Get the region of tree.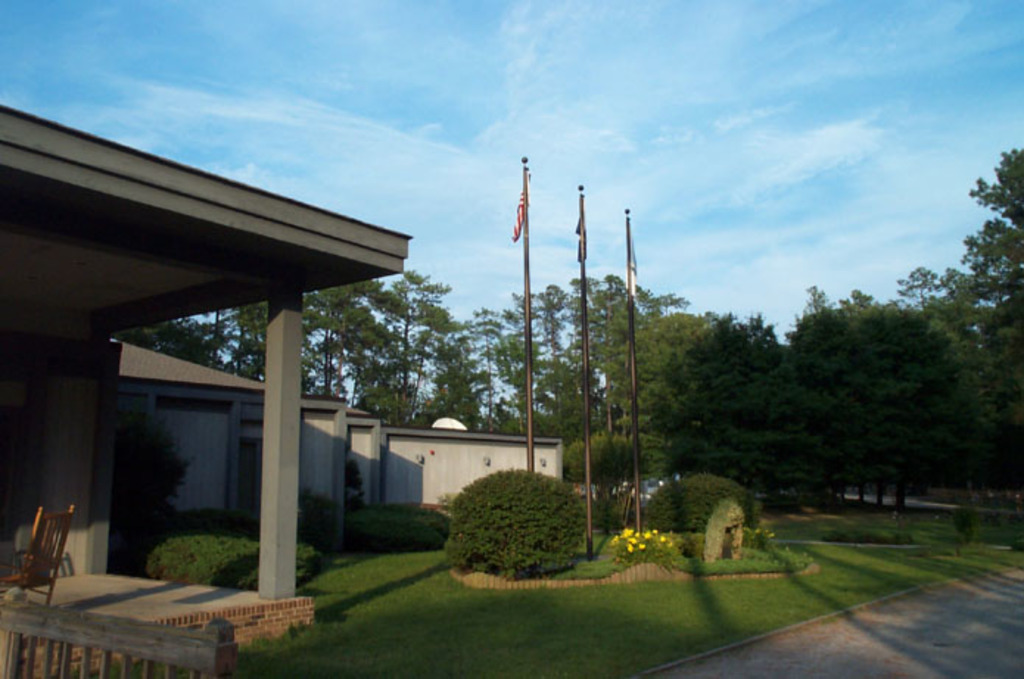
306,261,451,414.
